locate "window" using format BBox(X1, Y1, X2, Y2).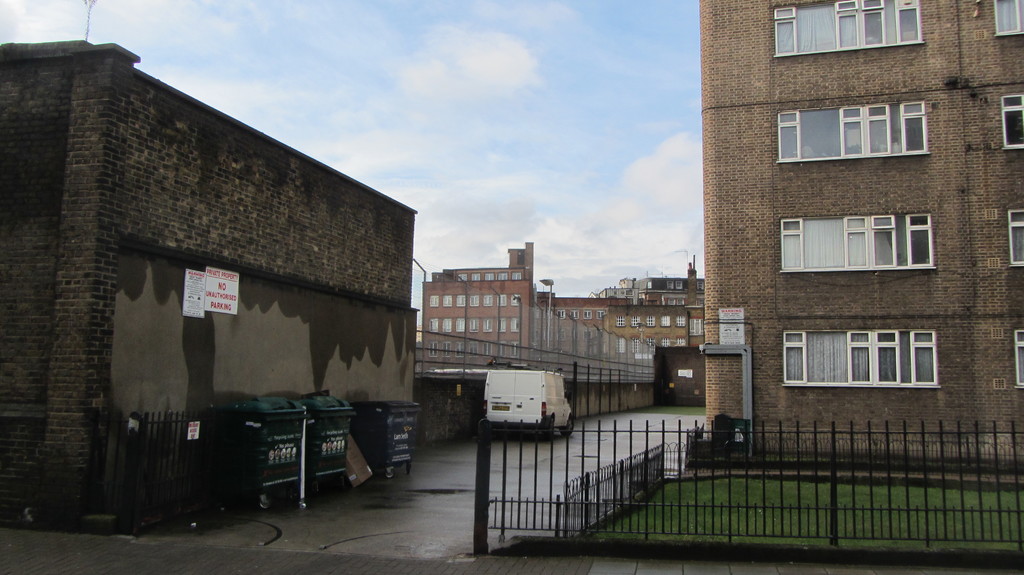
BBox(497, 272, 506, 279).
